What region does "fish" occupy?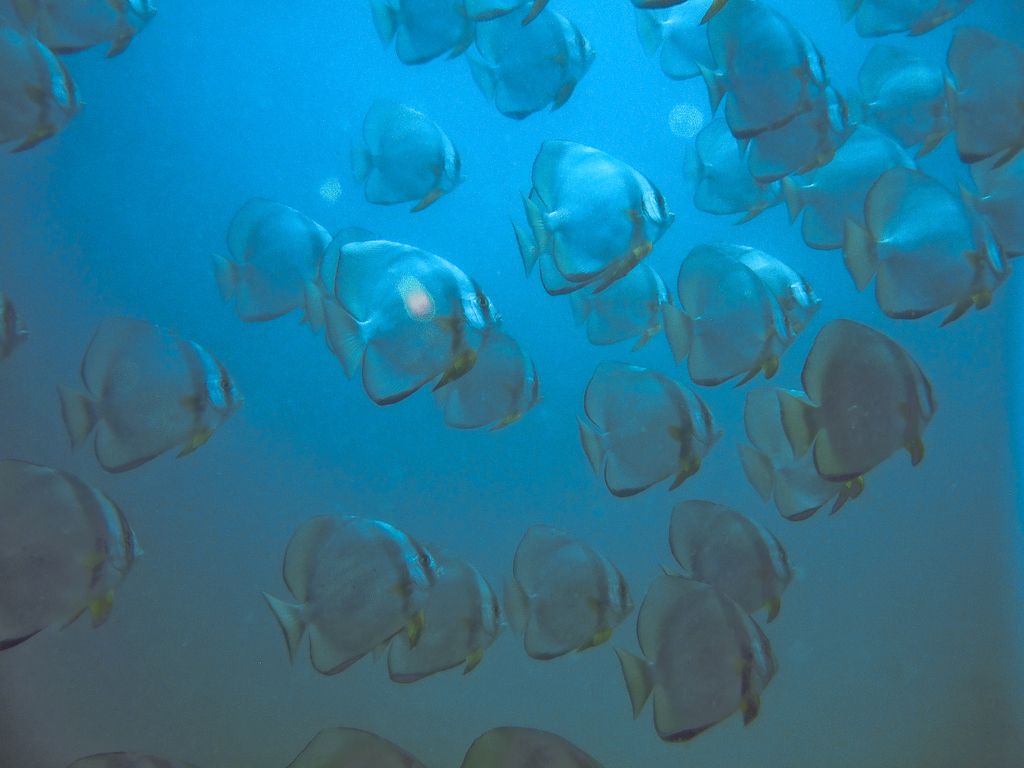
select_region(505, 134, 678, 316).
